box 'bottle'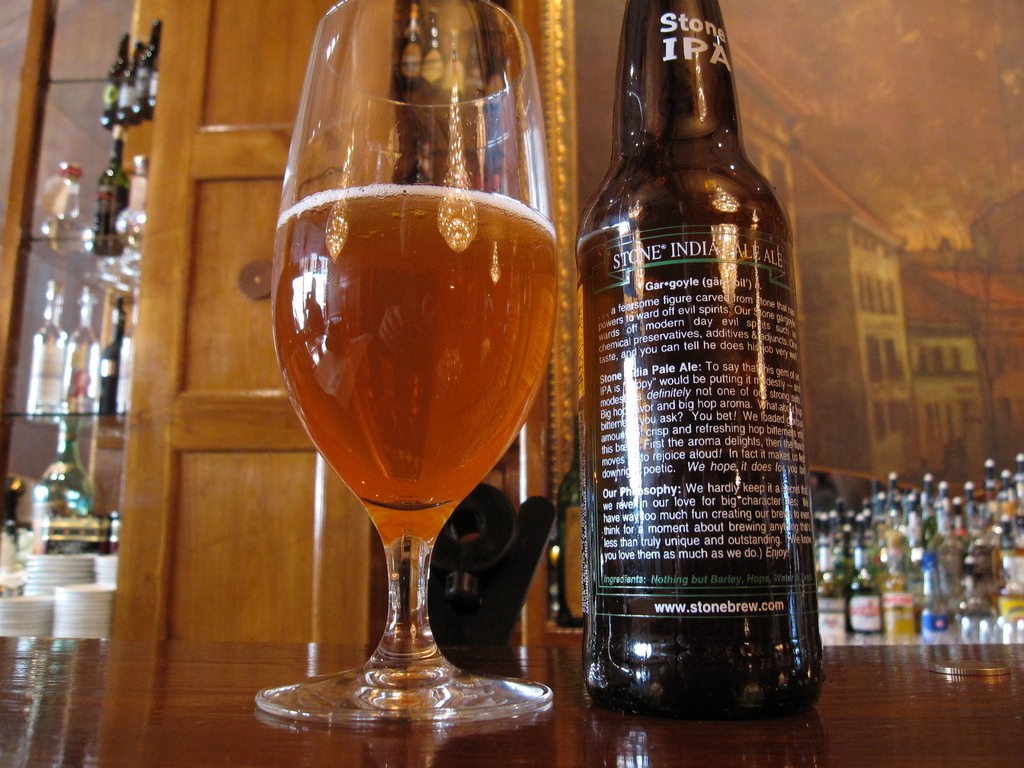
left=94, top=511, right=124, bottom=593
